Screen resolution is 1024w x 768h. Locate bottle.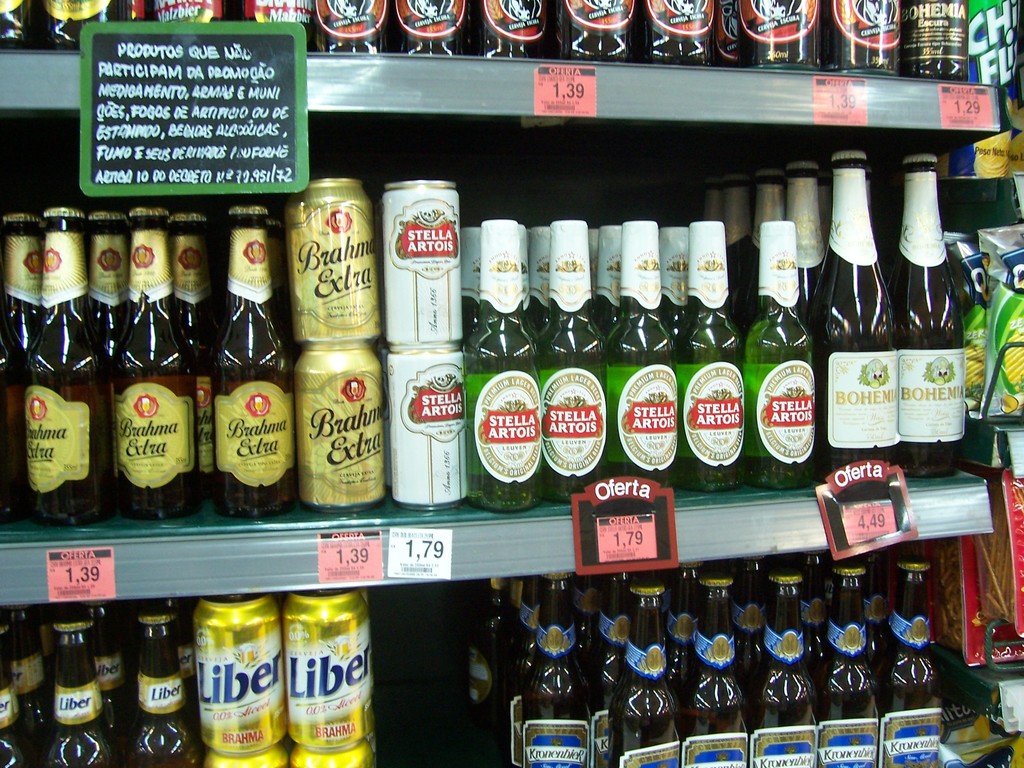
(x1=667, y1=563, x2=701, y2=728).
